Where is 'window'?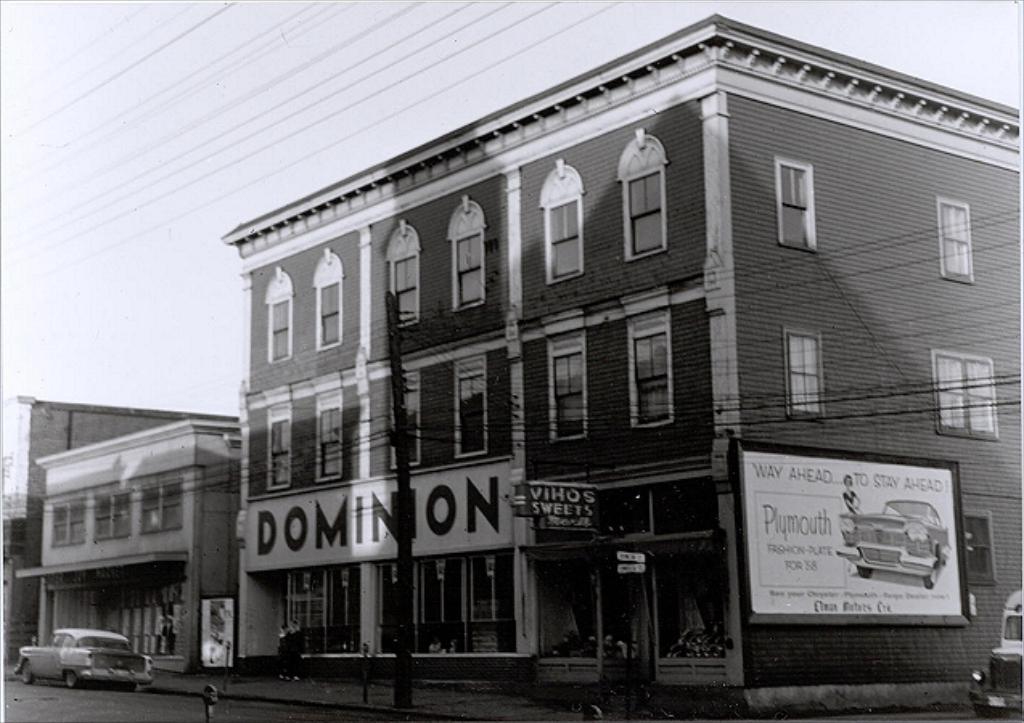
pyautogui.locateOnScreen(555, 344, 588, 443).
